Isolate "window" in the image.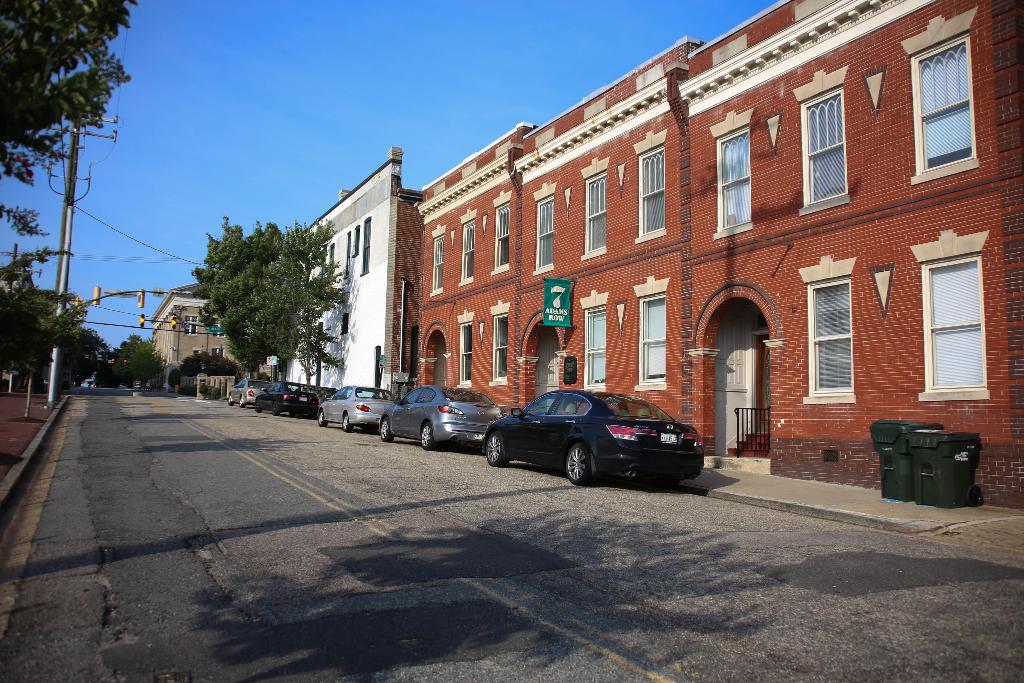
Isolated region: [x1=212, y1=345, x2=225, y2=361].
